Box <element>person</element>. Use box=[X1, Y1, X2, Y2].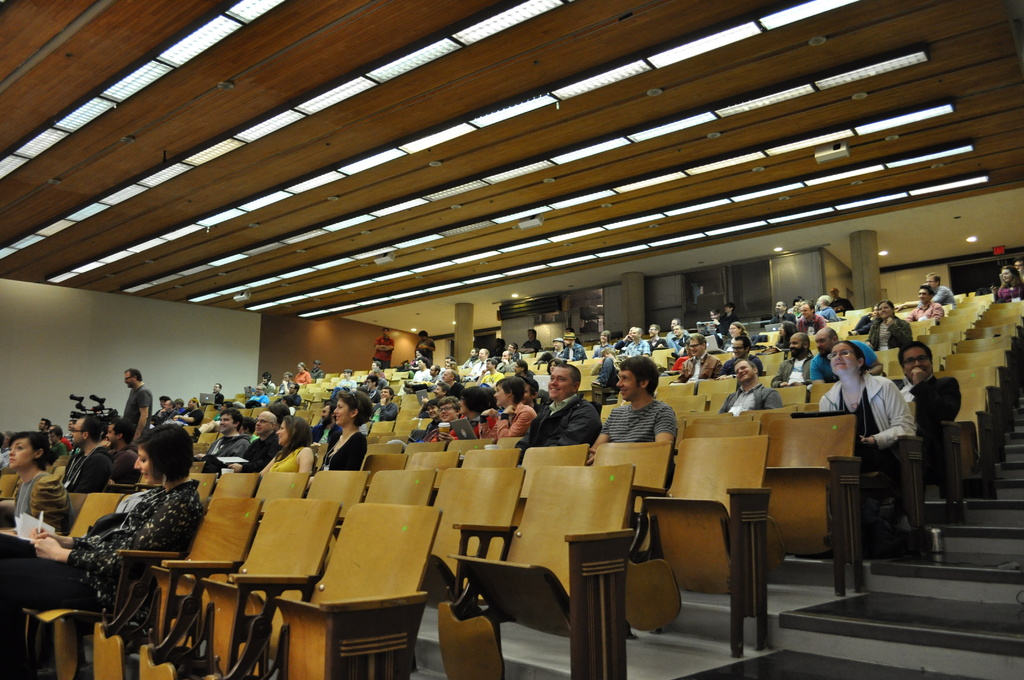
box=[868, 301, 912, 353].
